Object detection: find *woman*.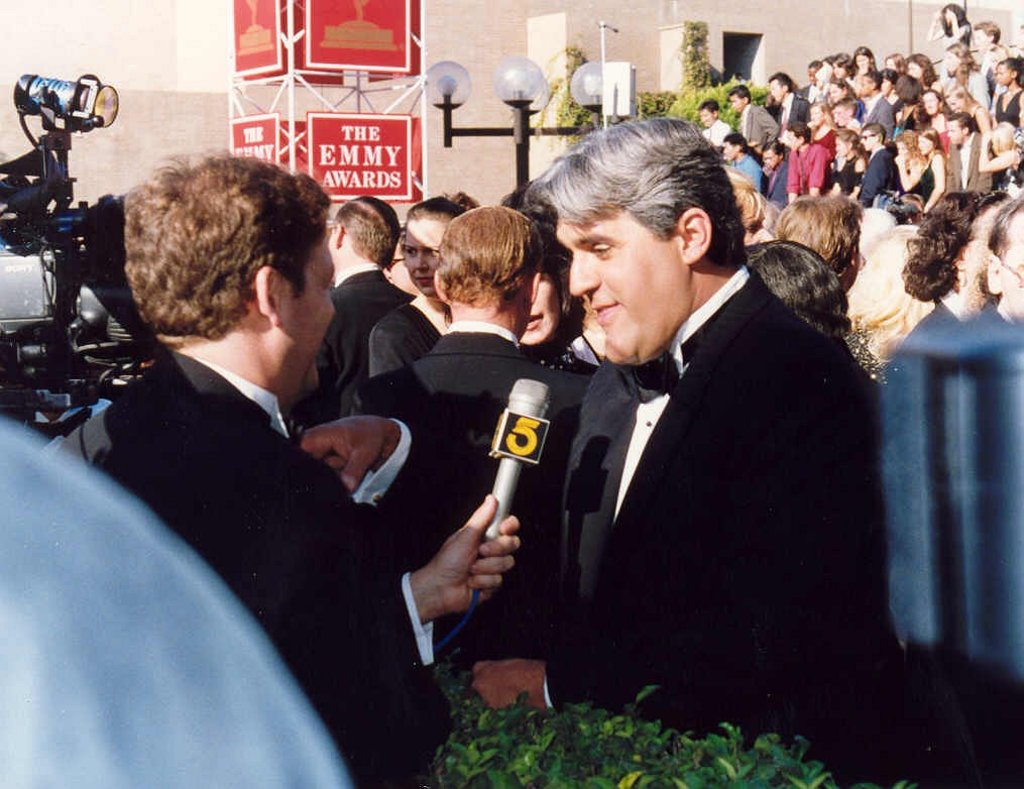
<bbox>902, 53, 933, 85</bbox>.
